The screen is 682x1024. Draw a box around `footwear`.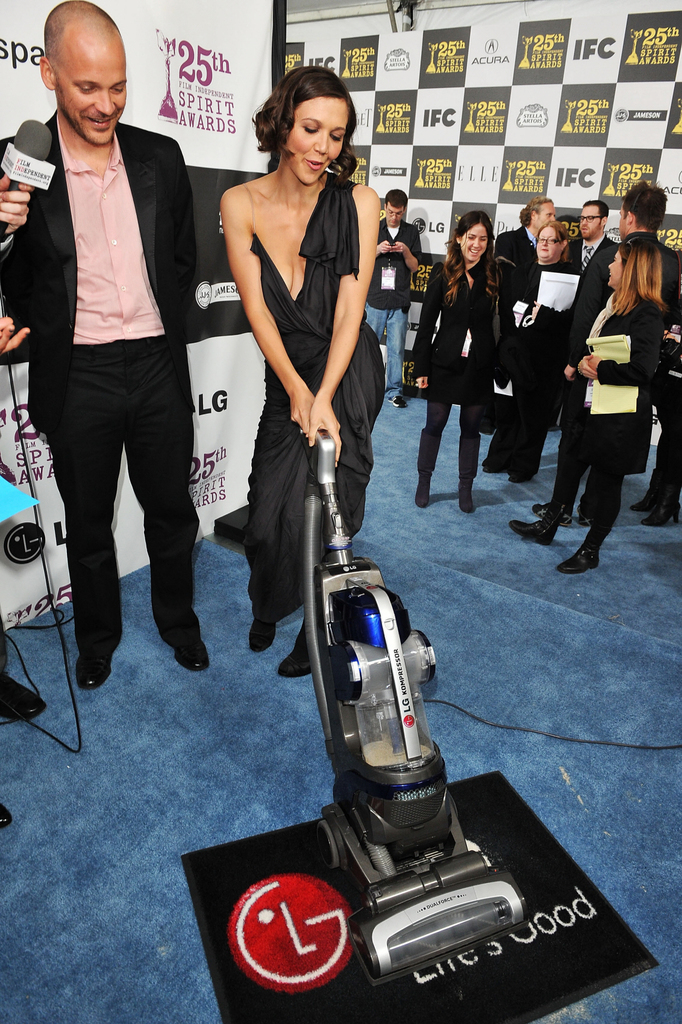
region(579, 495, 591, 524).
